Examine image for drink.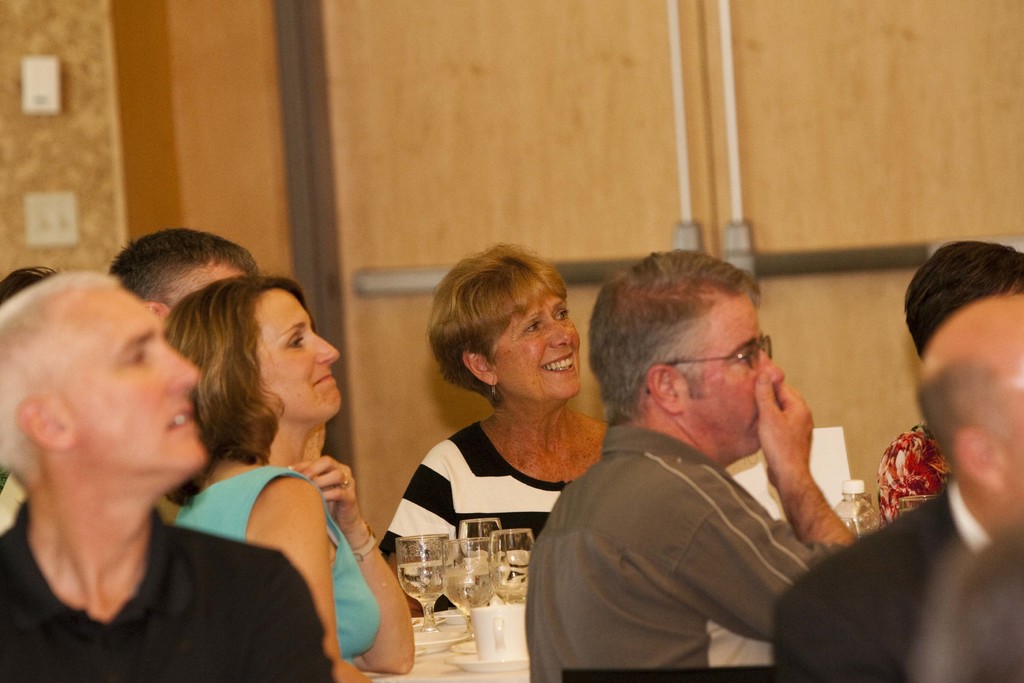
Examination result: <box>396,558,445,603</box>.
